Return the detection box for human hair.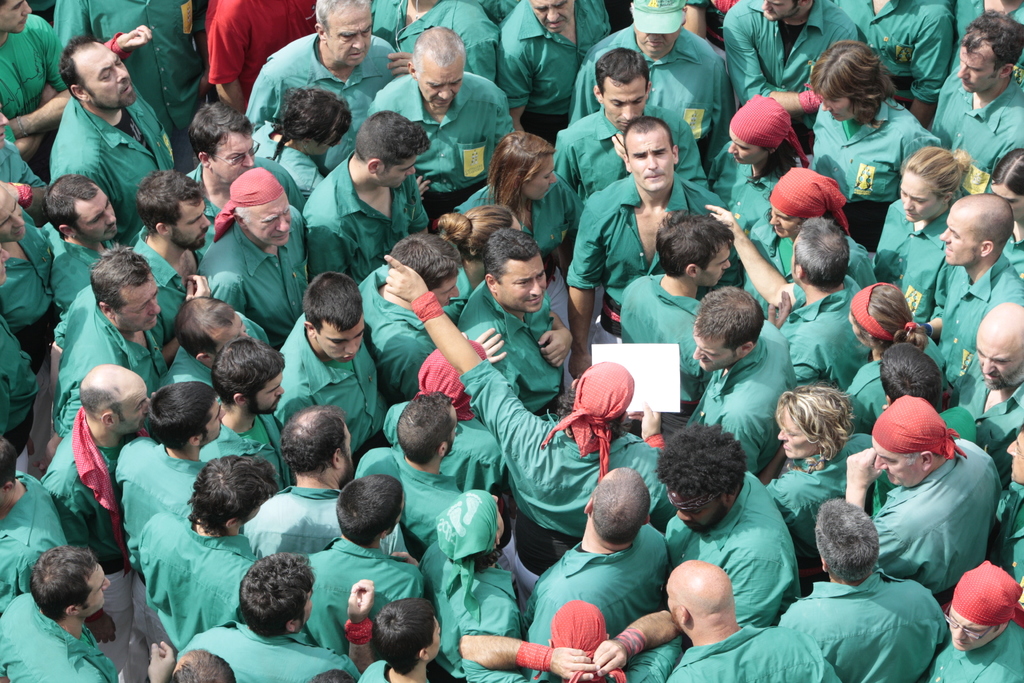
crop(352, 109, 431, 163).
